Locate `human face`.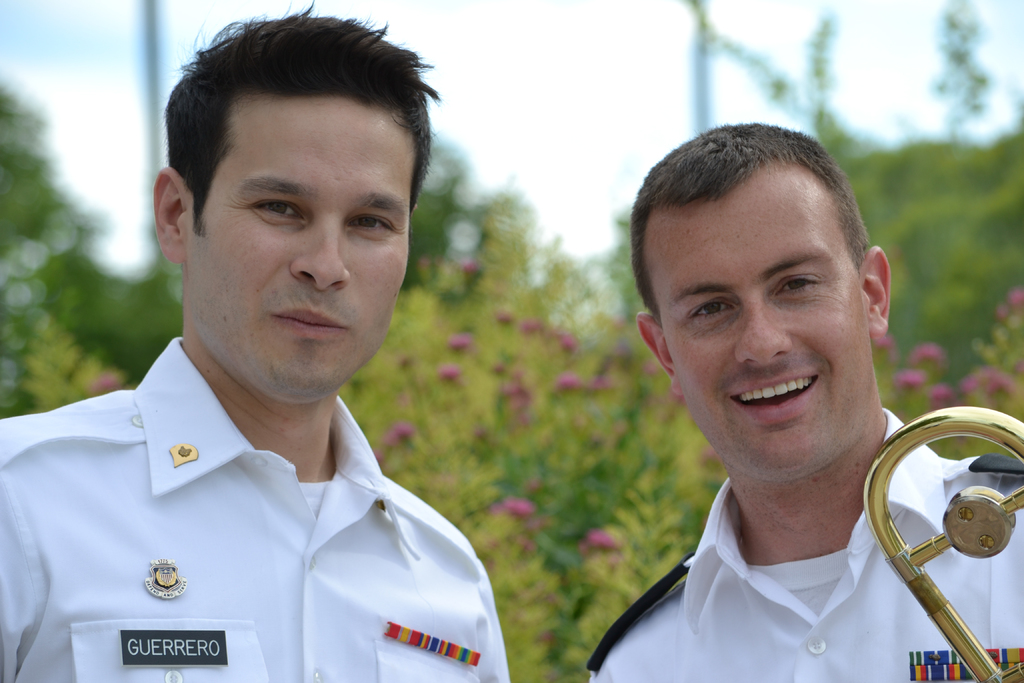
Bounding box: box=[191, 88, 412, 403].
